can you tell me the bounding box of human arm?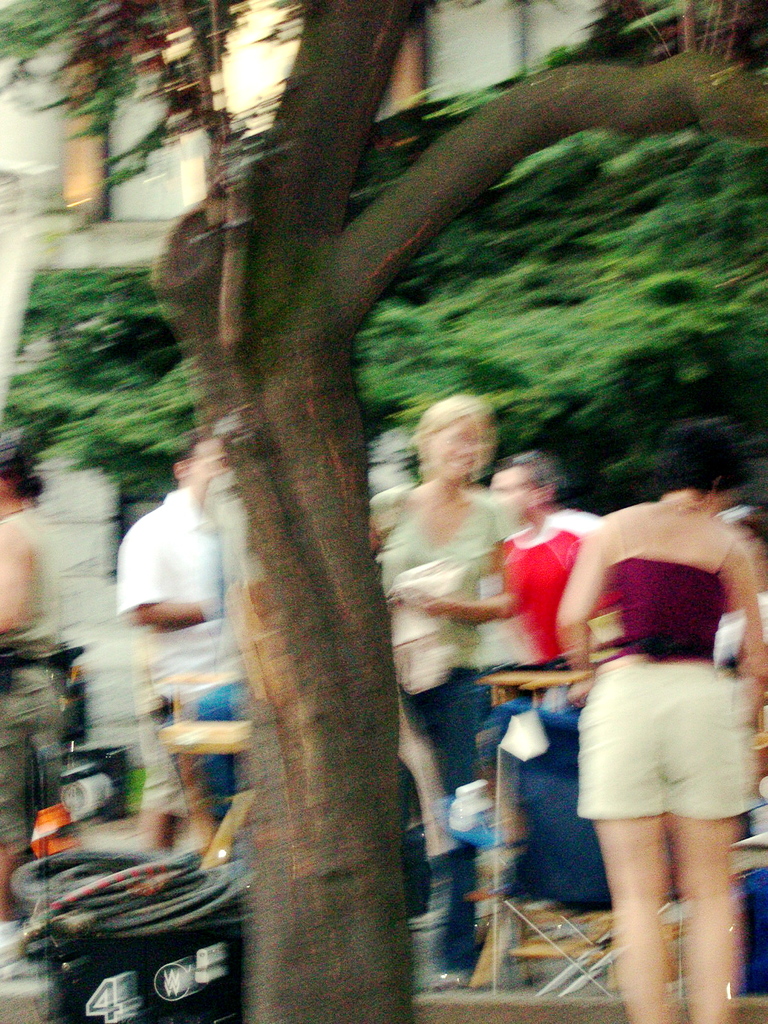
124:507:215:642.
